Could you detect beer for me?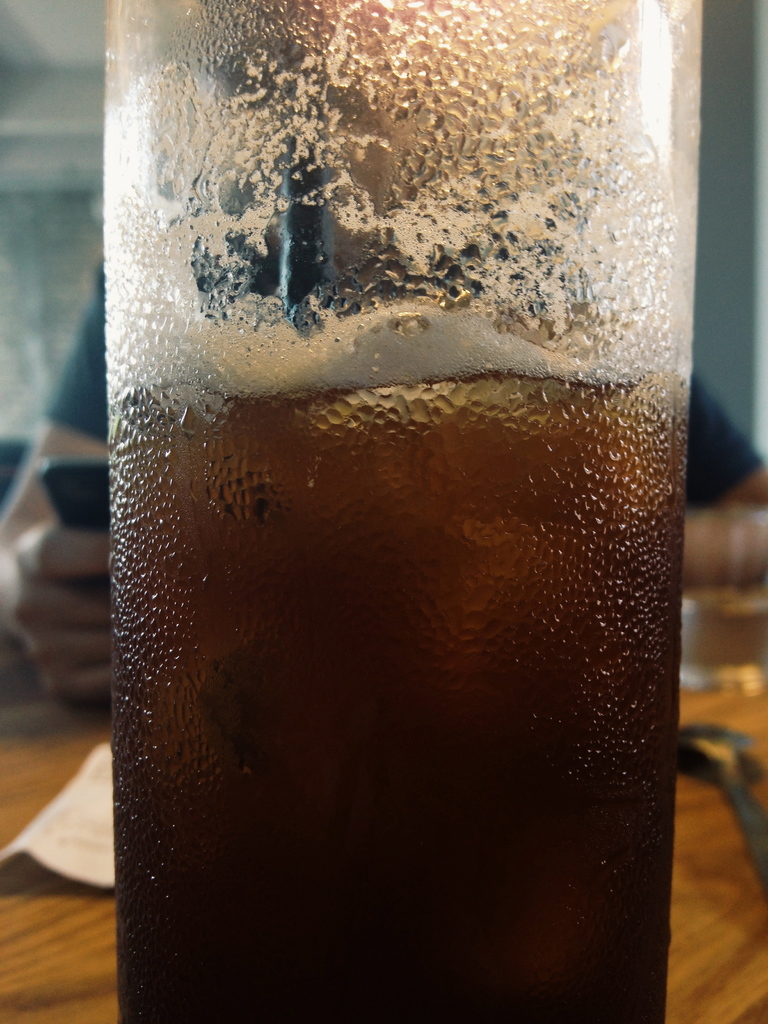
Detection result: BBox(101, 0, 701, 1023).
